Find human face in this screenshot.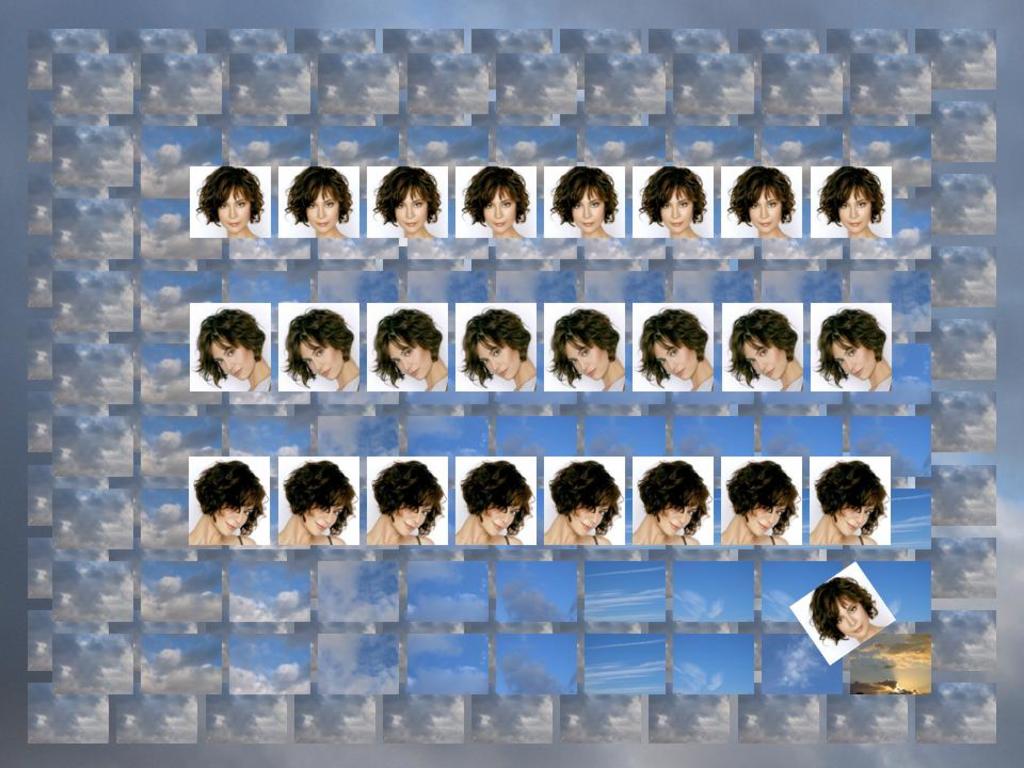
The bounding box for human face is rect(577, 500, 608, 531).
